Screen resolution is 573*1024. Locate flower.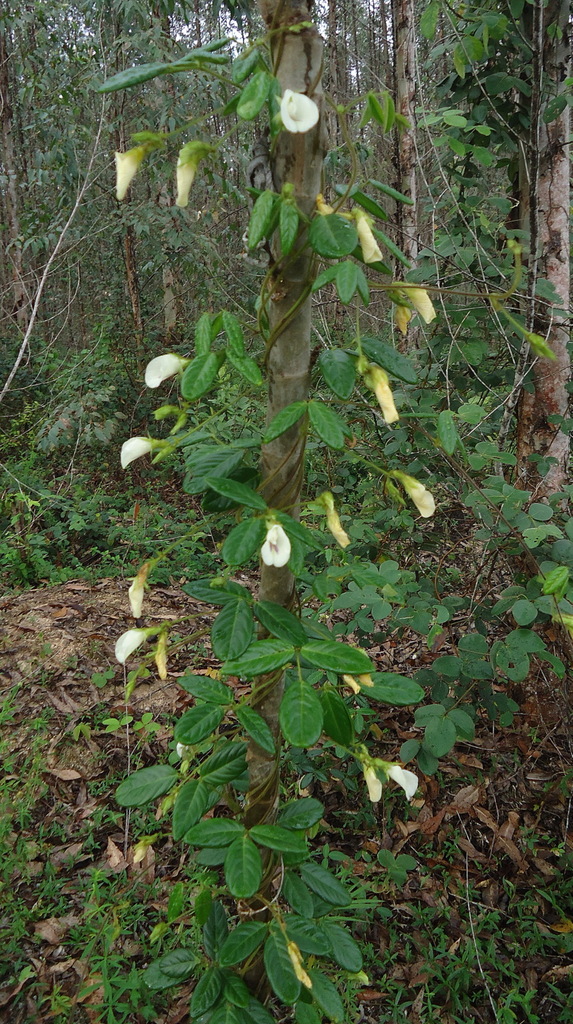
[x1=139, y1=352, x2=185, y2=392].
